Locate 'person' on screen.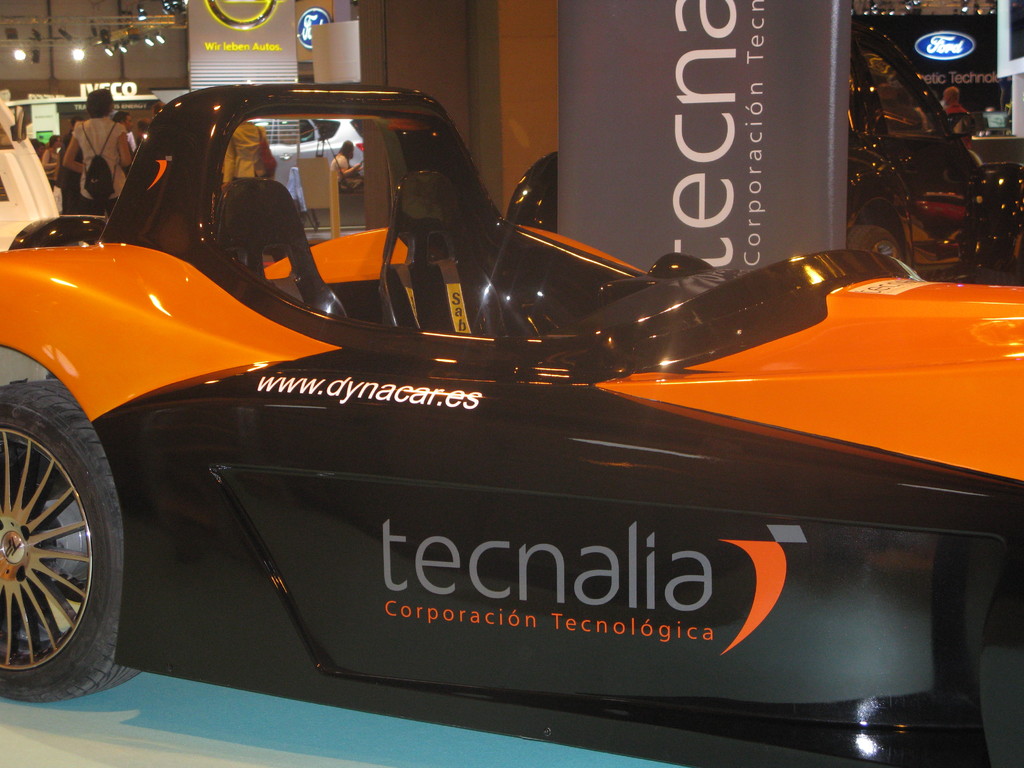
On screen at l=328, t=138, r=366, b=196.
